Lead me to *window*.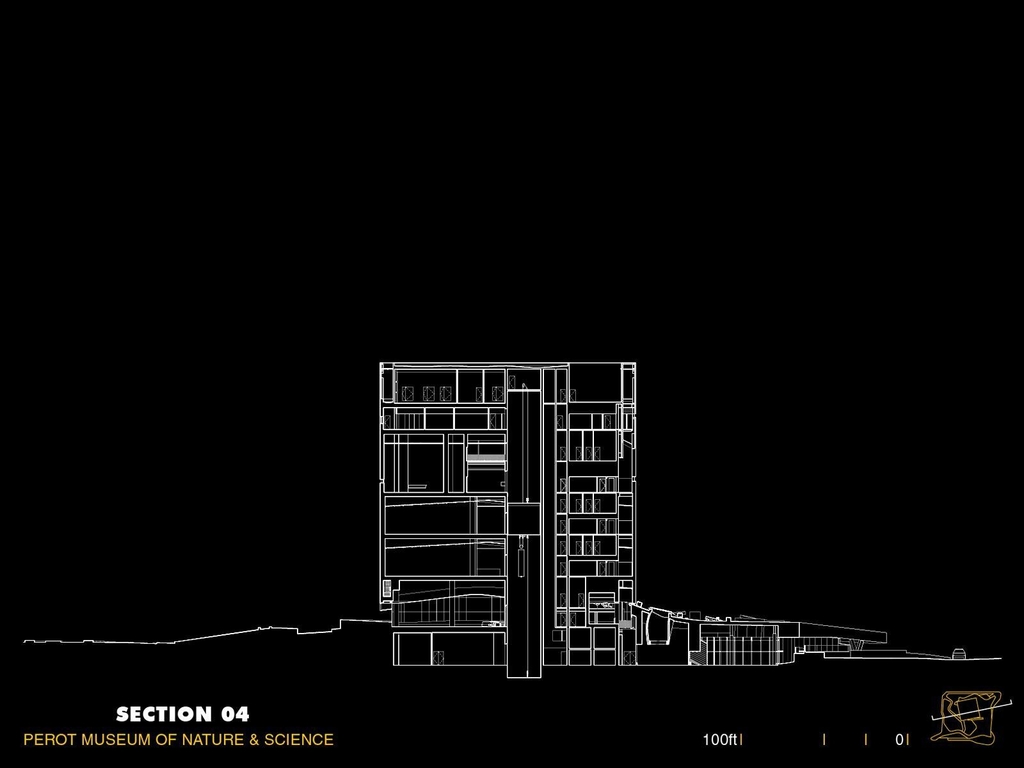
Lead to box=[559, 592, 566, 608].
